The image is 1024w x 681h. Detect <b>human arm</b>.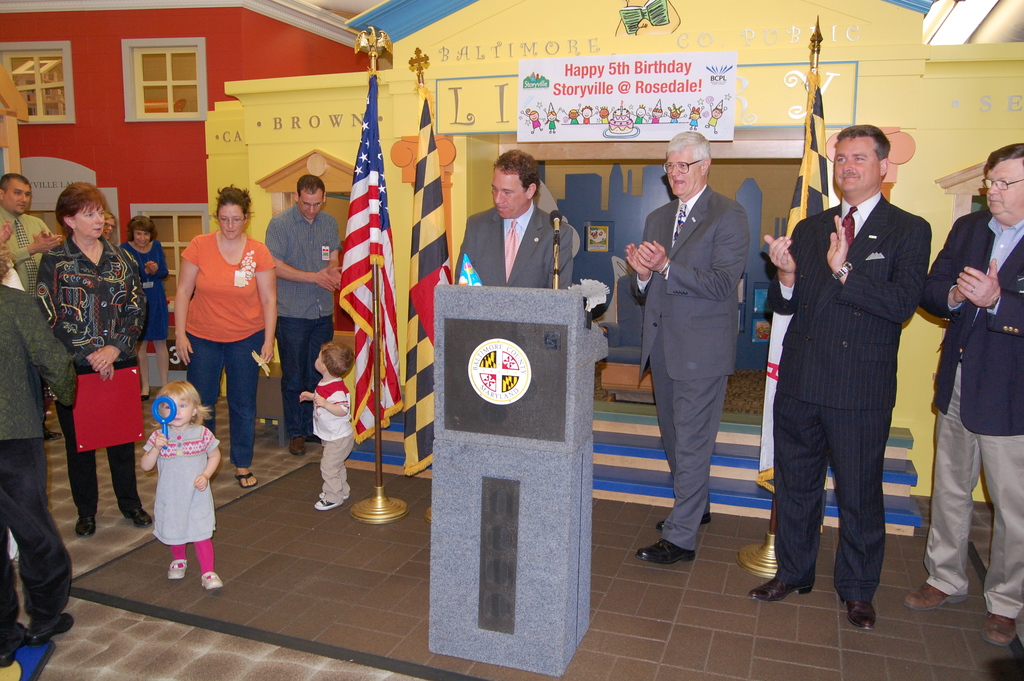
Detection: [left=965, top=261, right=1023, bottom=331].
